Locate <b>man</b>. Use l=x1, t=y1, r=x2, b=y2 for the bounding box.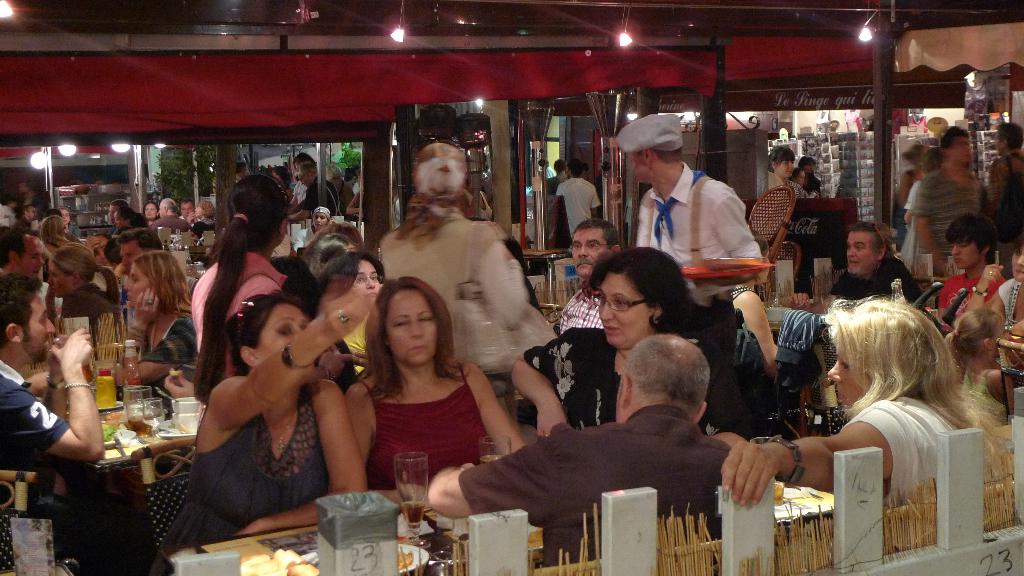
l=554, t=163, r=609, b=257.
